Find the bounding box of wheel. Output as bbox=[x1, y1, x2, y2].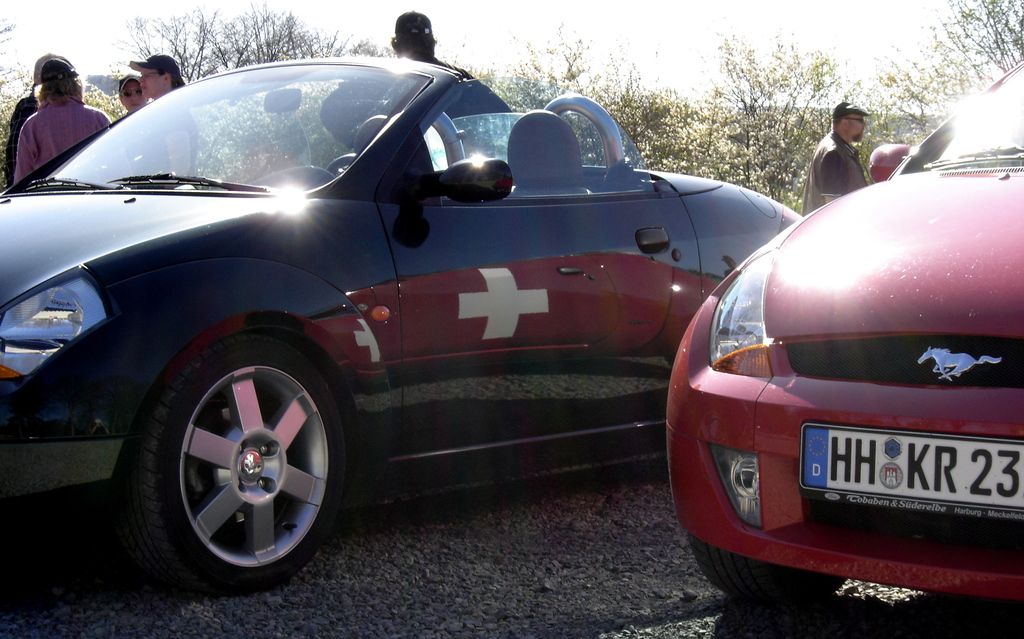
bbox=[687, 538, 846, 605].
